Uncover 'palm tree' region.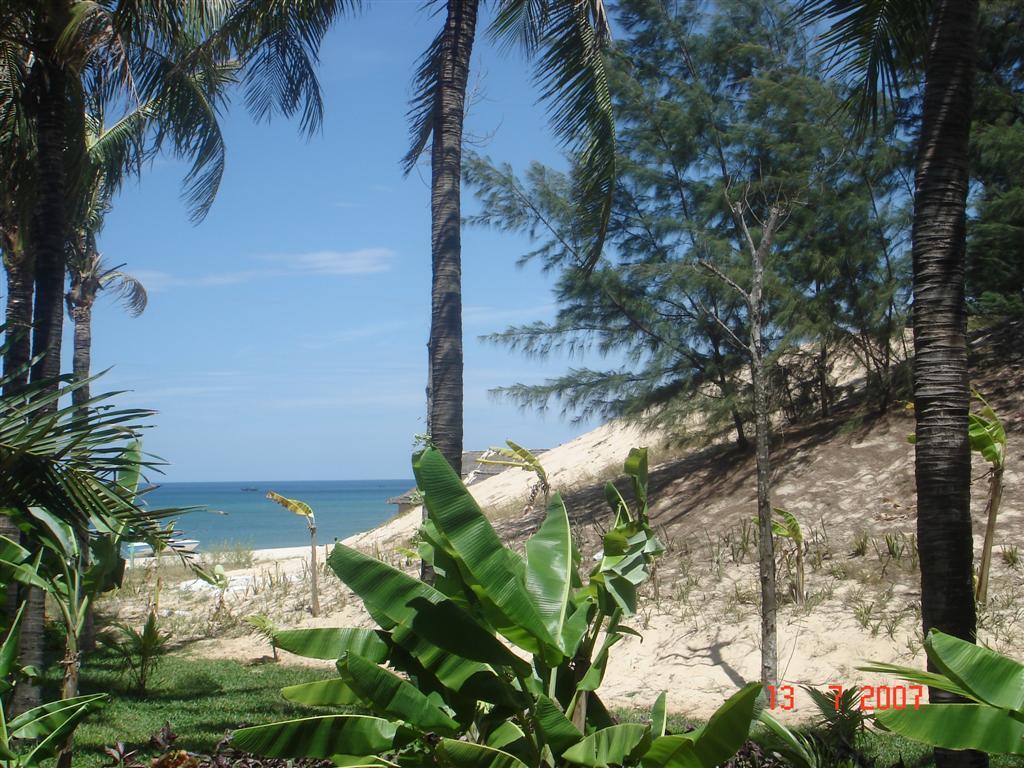
Uncovered: 775, 0, 988, 767.
